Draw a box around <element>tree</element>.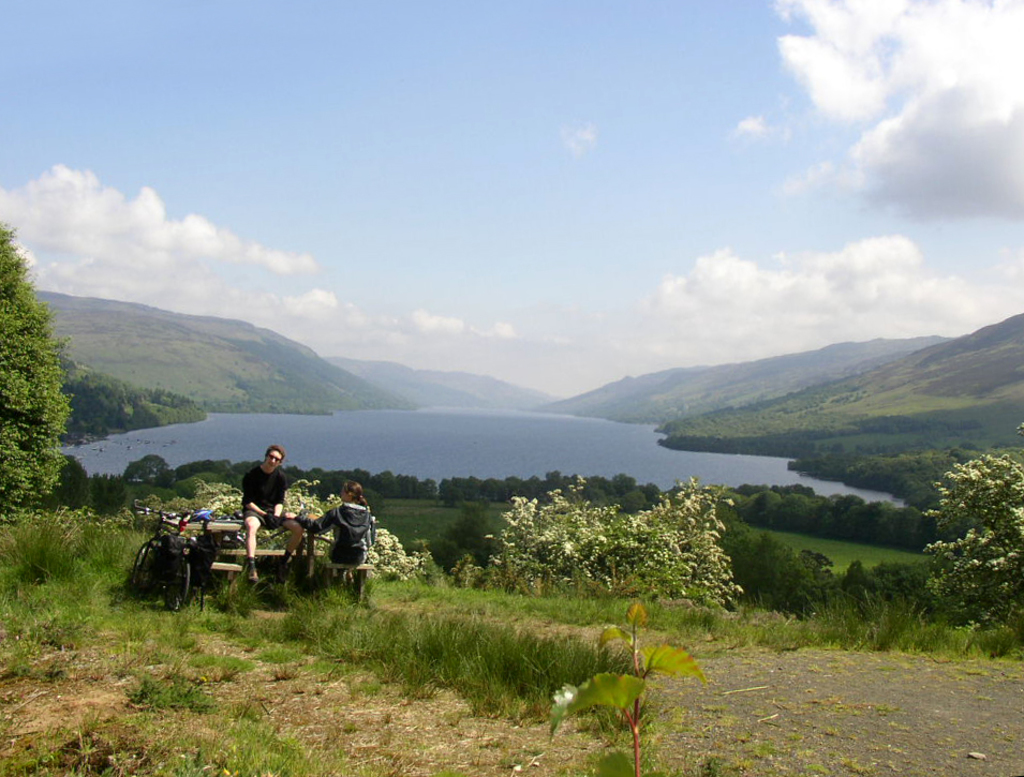
430/502/503/570.
